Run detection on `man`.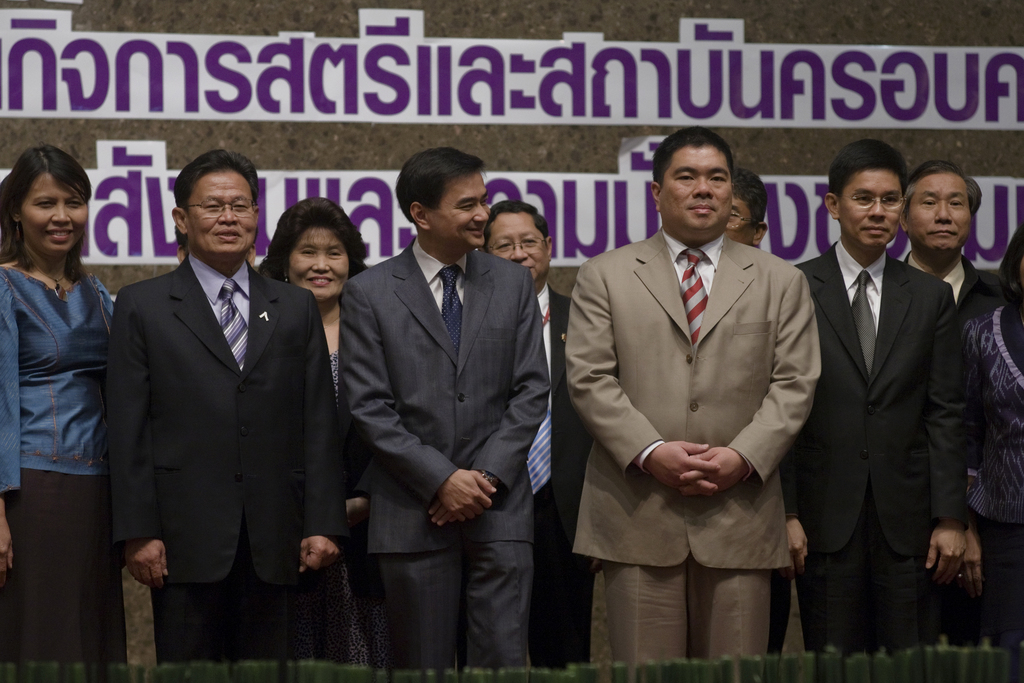
Result: {"left": 899, "top": 153, "right": 1017, "bottom": 335}.
